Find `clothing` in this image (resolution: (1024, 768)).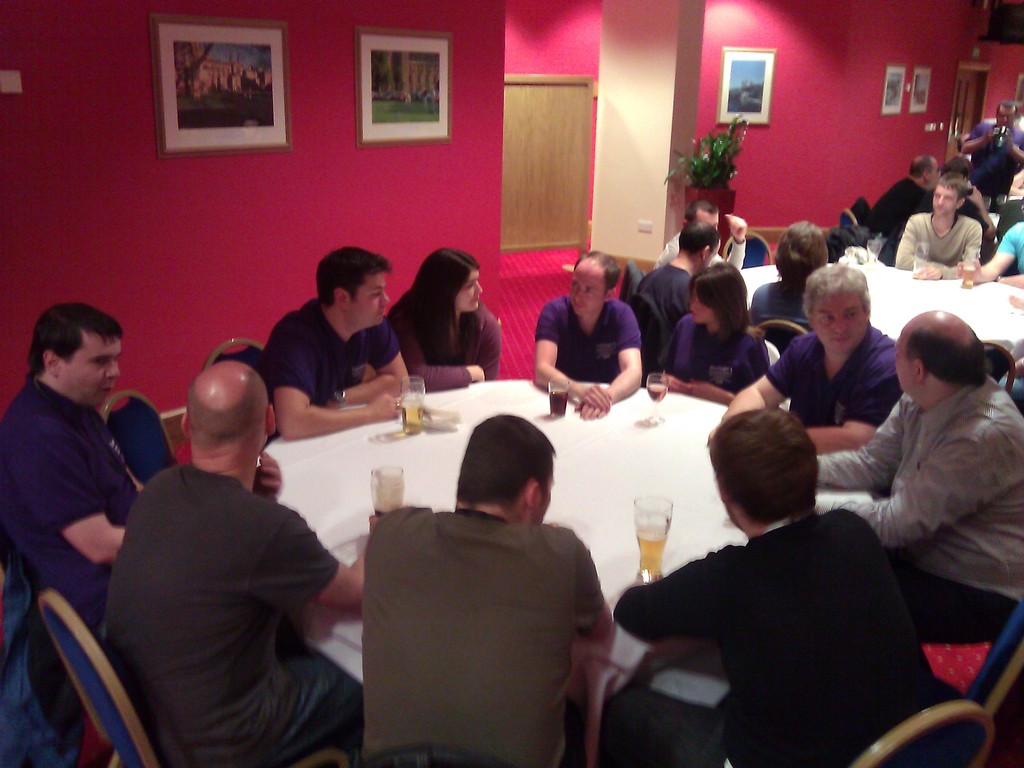
391,296,502,383.
